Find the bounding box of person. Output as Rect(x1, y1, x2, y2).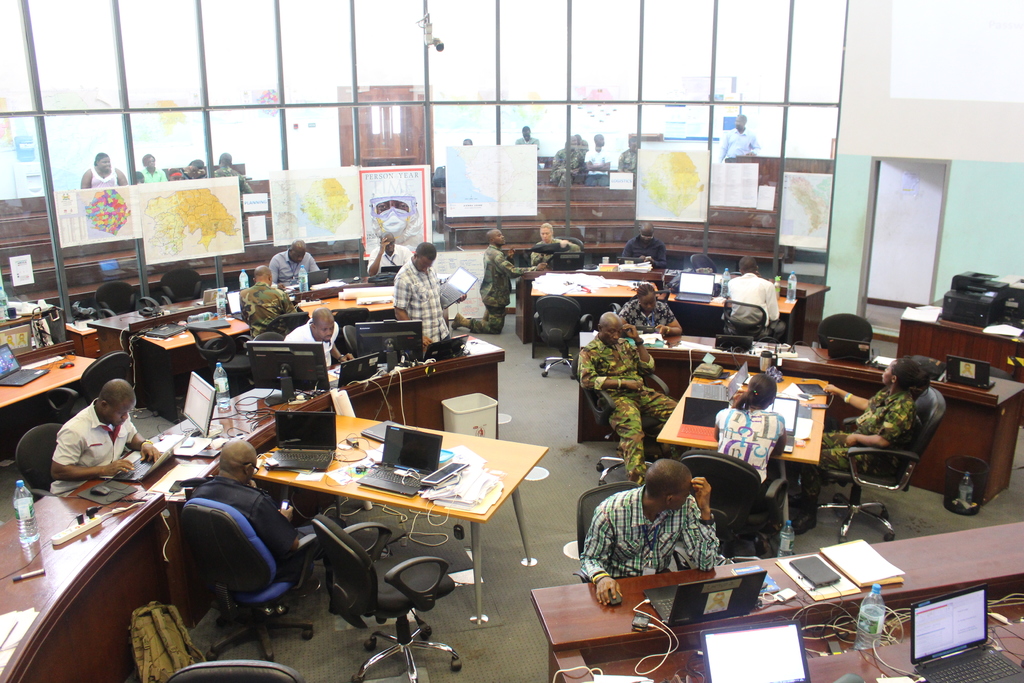
Rect(531, 224, 583, 270).
